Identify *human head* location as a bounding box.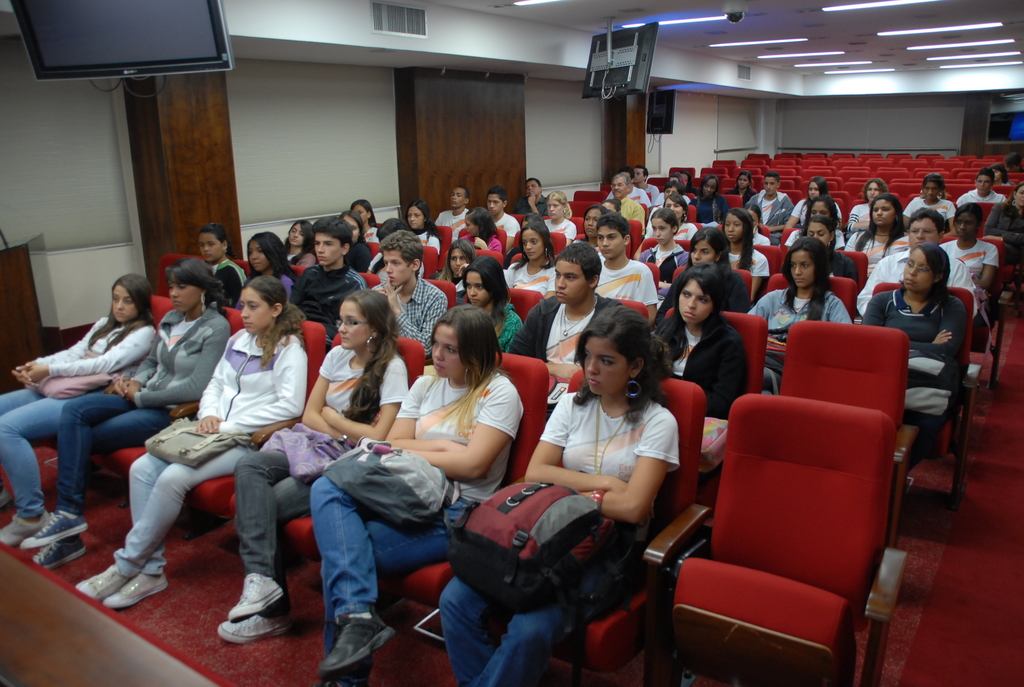
<box>595,213,630,262</box>.
